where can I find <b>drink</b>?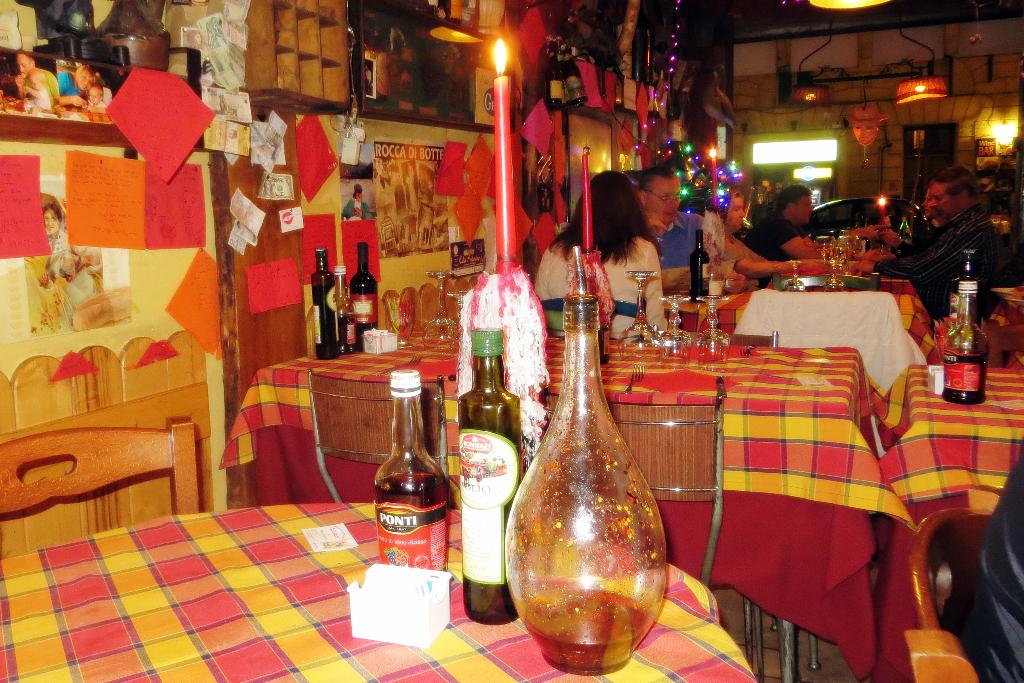
You can find it at (x1=309, y1=256, x2=335, y2=353).
